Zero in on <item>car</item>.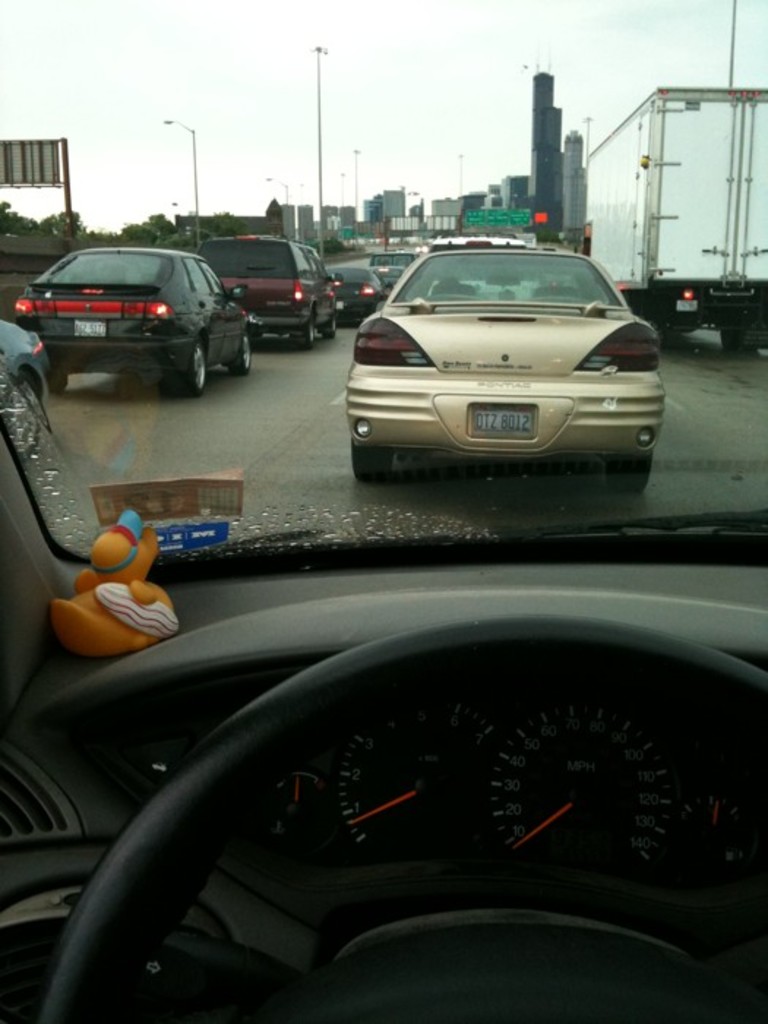
Zeroed in: (193, 230, 336, 344).
